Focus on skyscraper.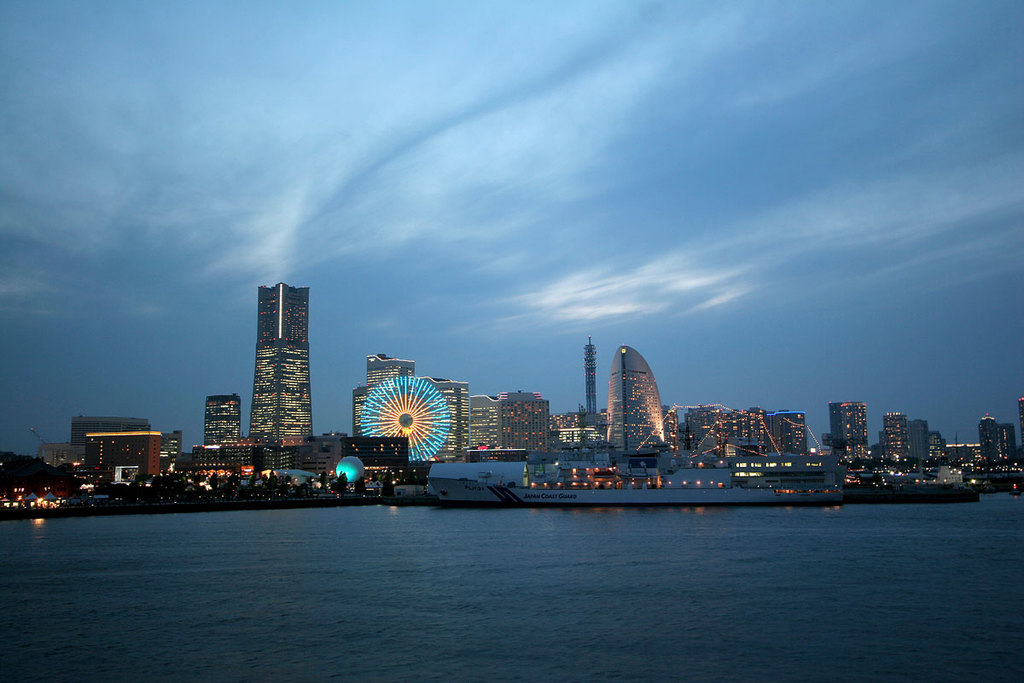
Focused at locate(978, 413, 1023, 461).
